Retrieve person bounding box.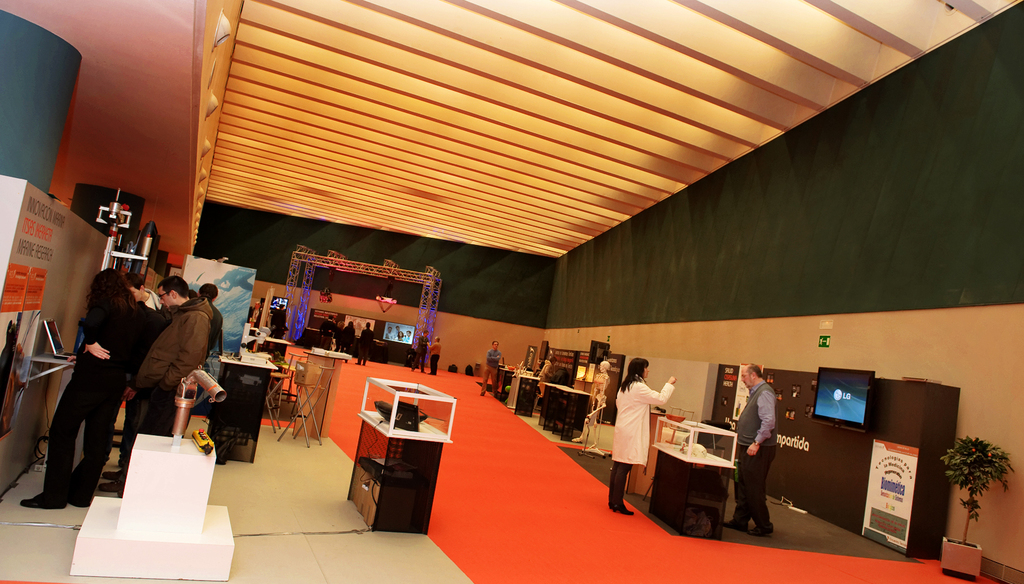
Bounding box: BBox(538, 353, 555, 399).
